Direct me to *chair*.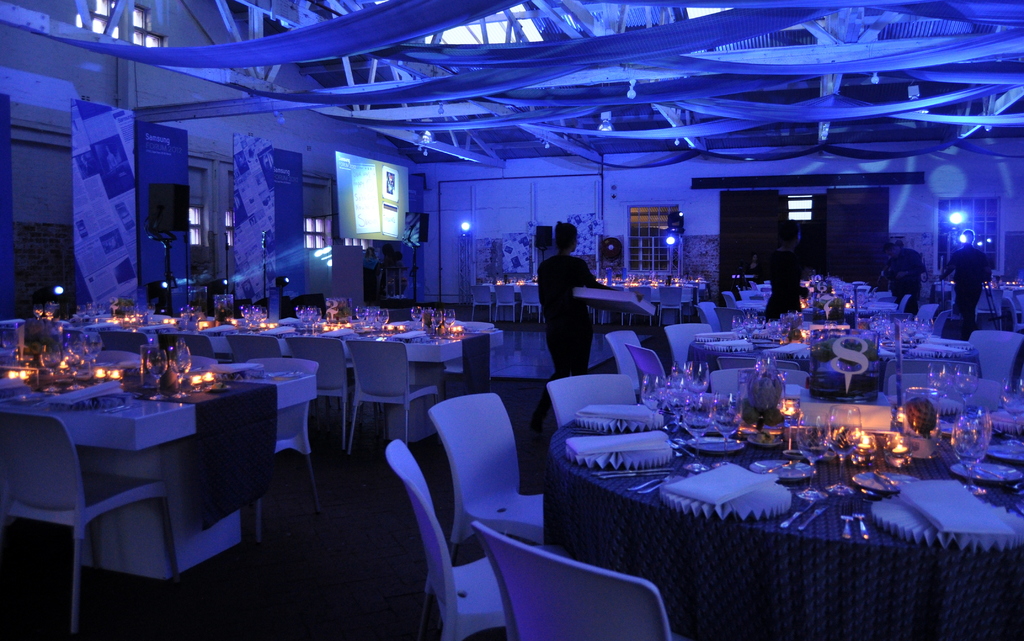
Direction: 964,330,1023,390.
